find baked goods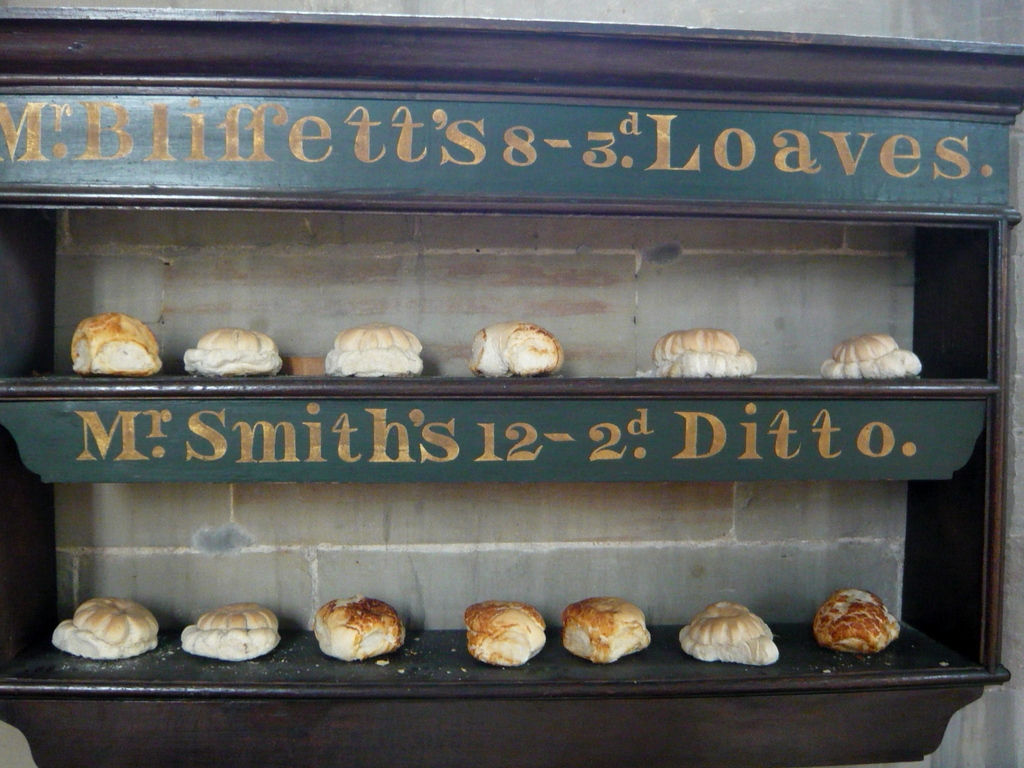
(178,600,281,664)
